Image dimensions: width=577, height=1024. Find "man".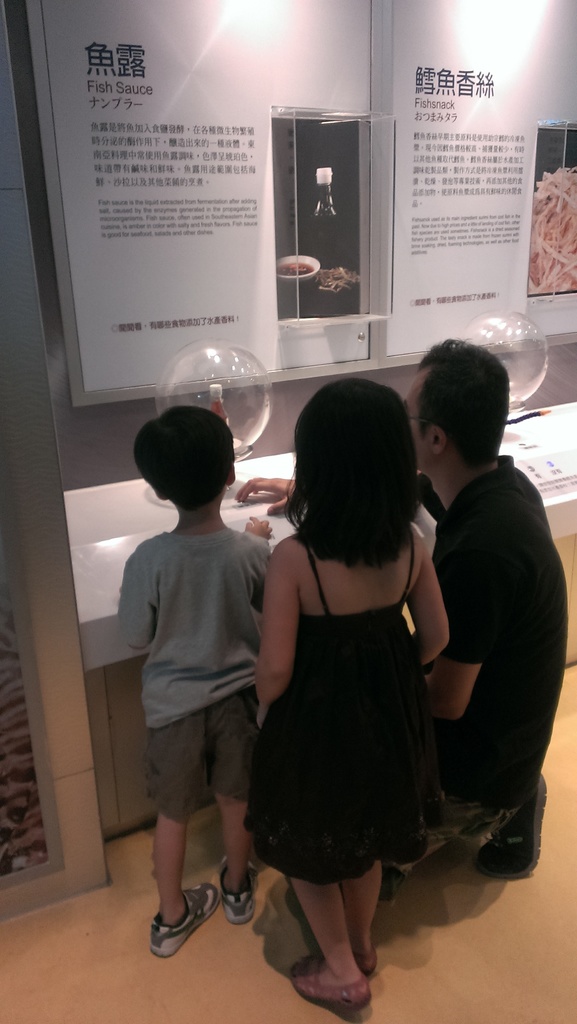
383 335 567 904.
